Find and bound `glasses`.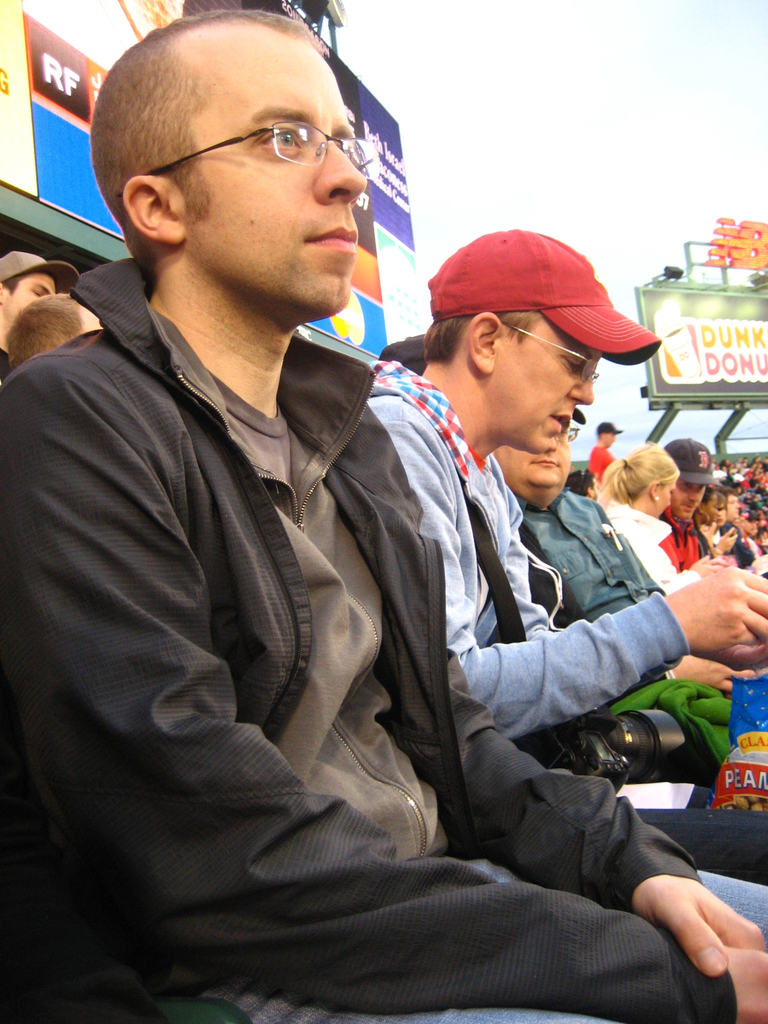
Bound: [left=500, top=317, right=600, bottom=382].
